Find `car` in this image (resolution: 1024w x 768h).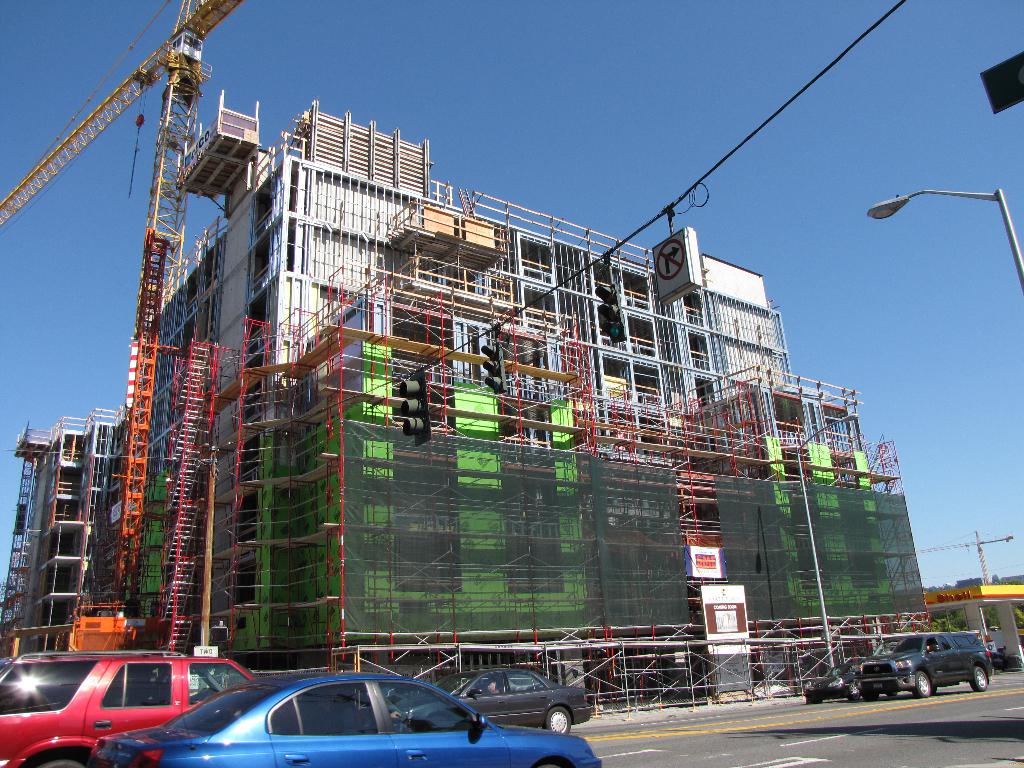
locate(799, 657, 865, 709).
